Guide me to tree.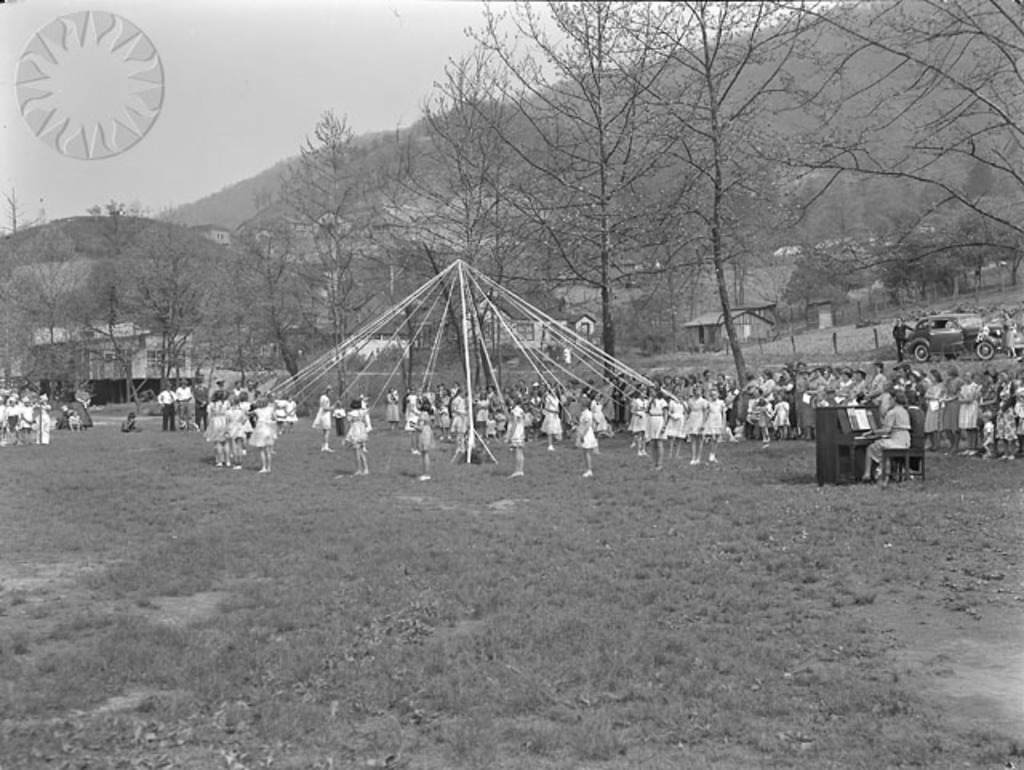
Guidance: x1=0 y1=181 x2=48 y2=391.
